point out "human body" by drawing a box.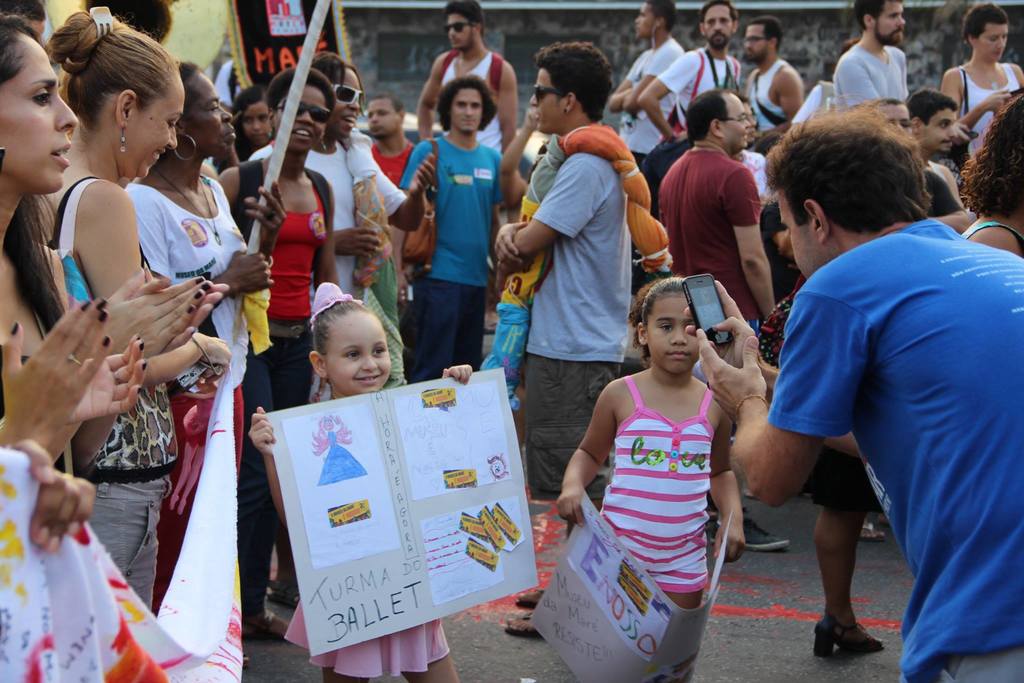
rect(849, 94, 960, 224).
